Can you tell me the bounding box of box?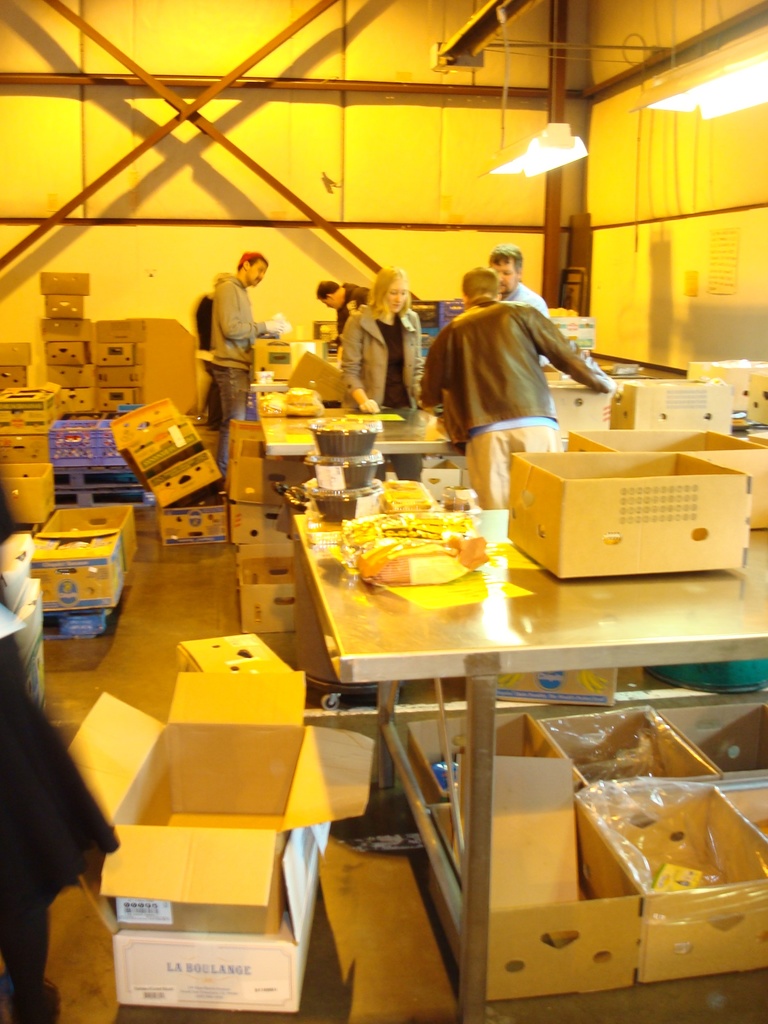
[565, 417, 767, 529].
